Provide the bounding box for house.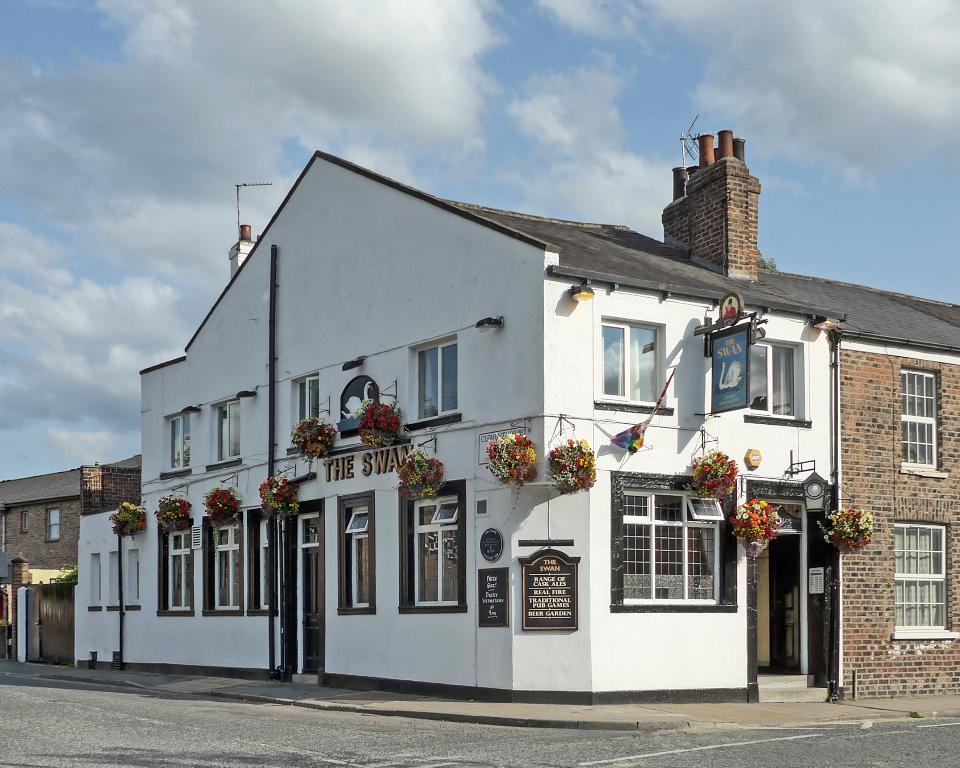
(left=0, top=469, right=142, bottom=693).
